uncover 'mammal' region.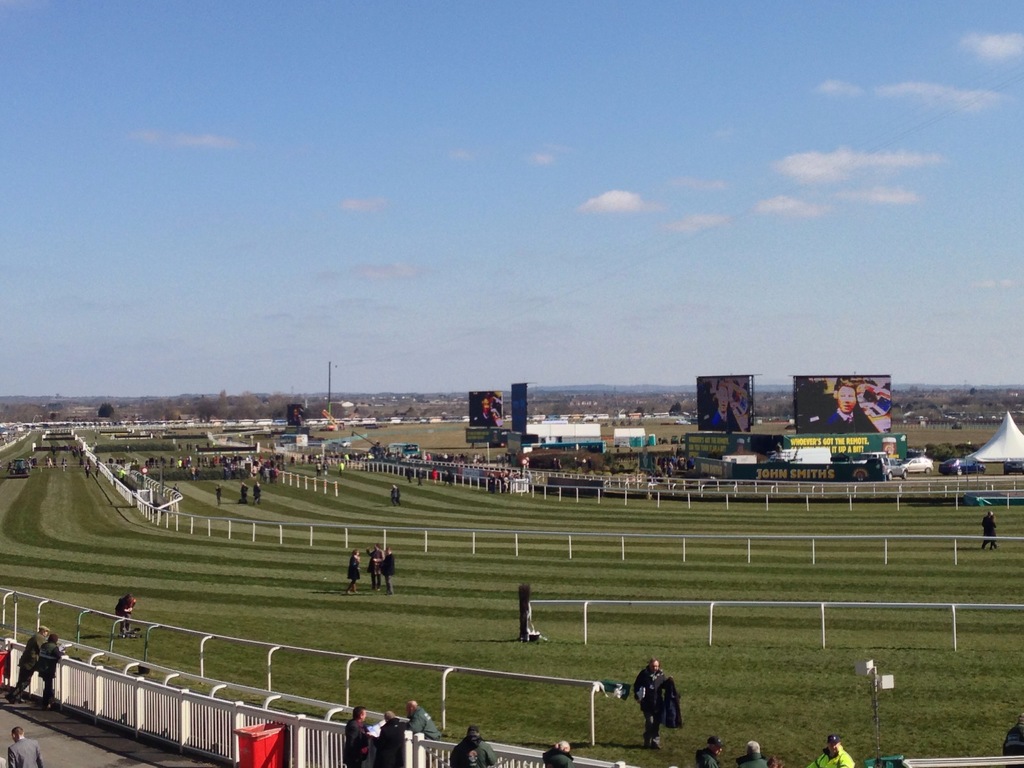
Uncovered: bbox(255, 483, 262, 507).
